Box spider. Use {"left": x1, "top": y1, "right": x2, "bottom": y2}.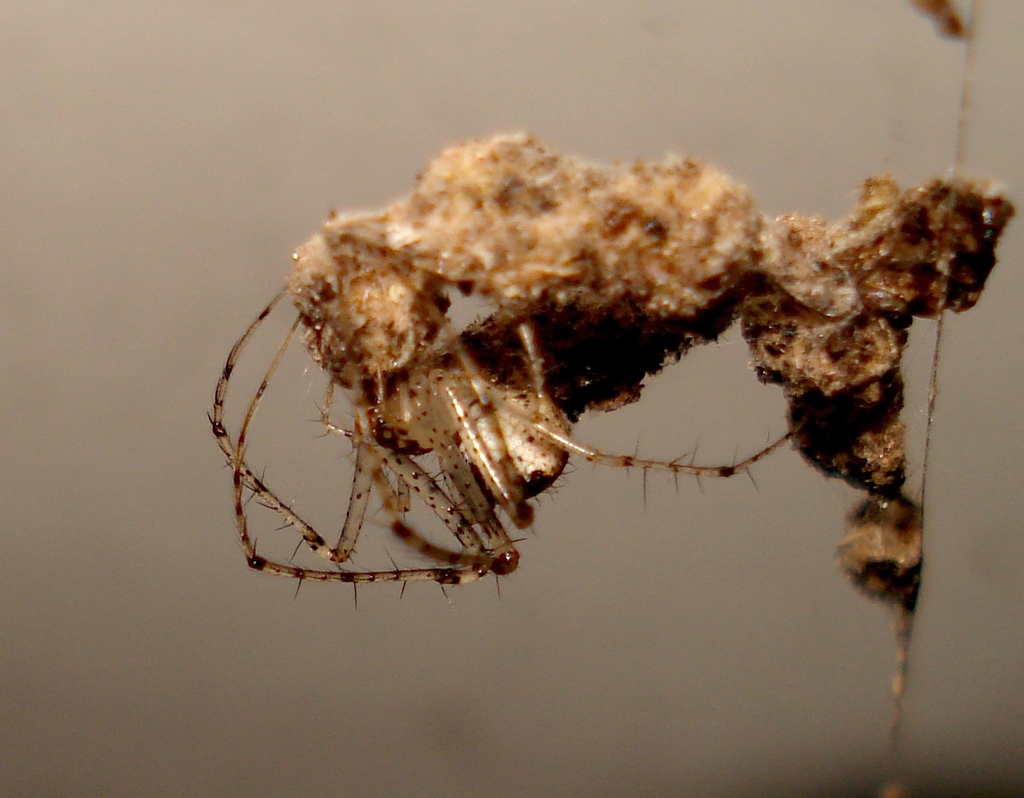
{"left": 198, "top": 130, "right": 1015, "bottom": 626}.
